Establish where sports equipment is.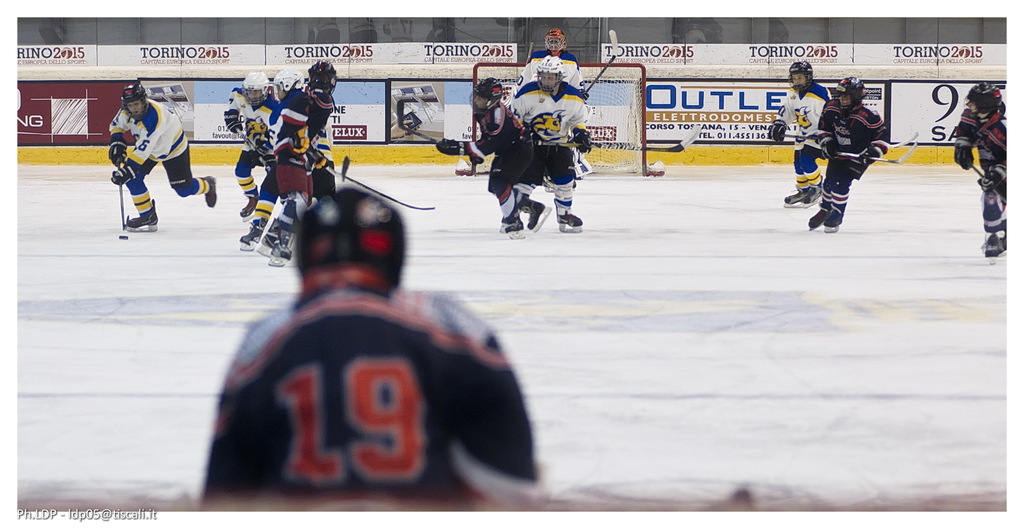
Established at crop(823, 213, 843, 235).
